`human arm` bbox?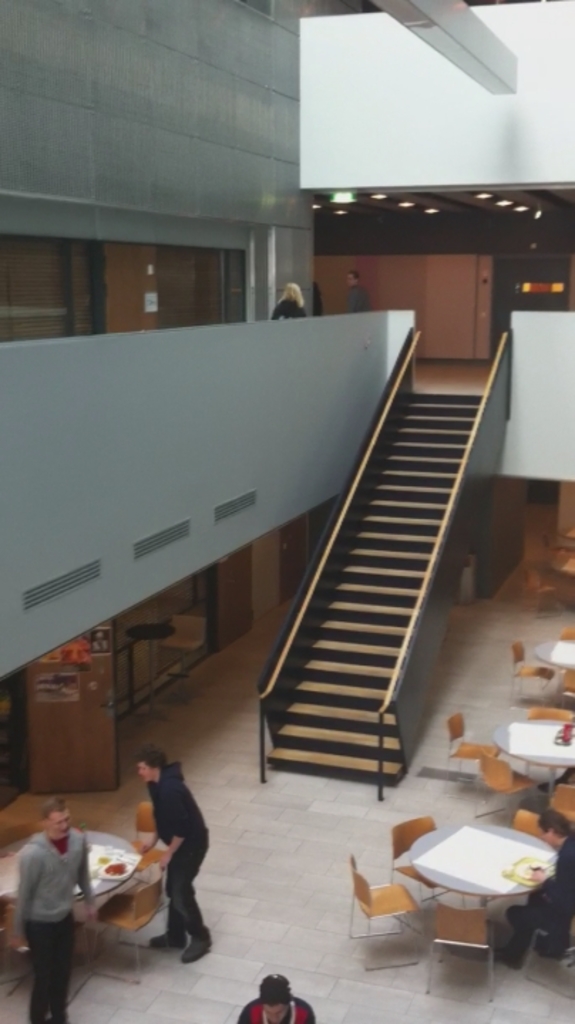
[x1=81, y1=858, x2=102, y2=929]
